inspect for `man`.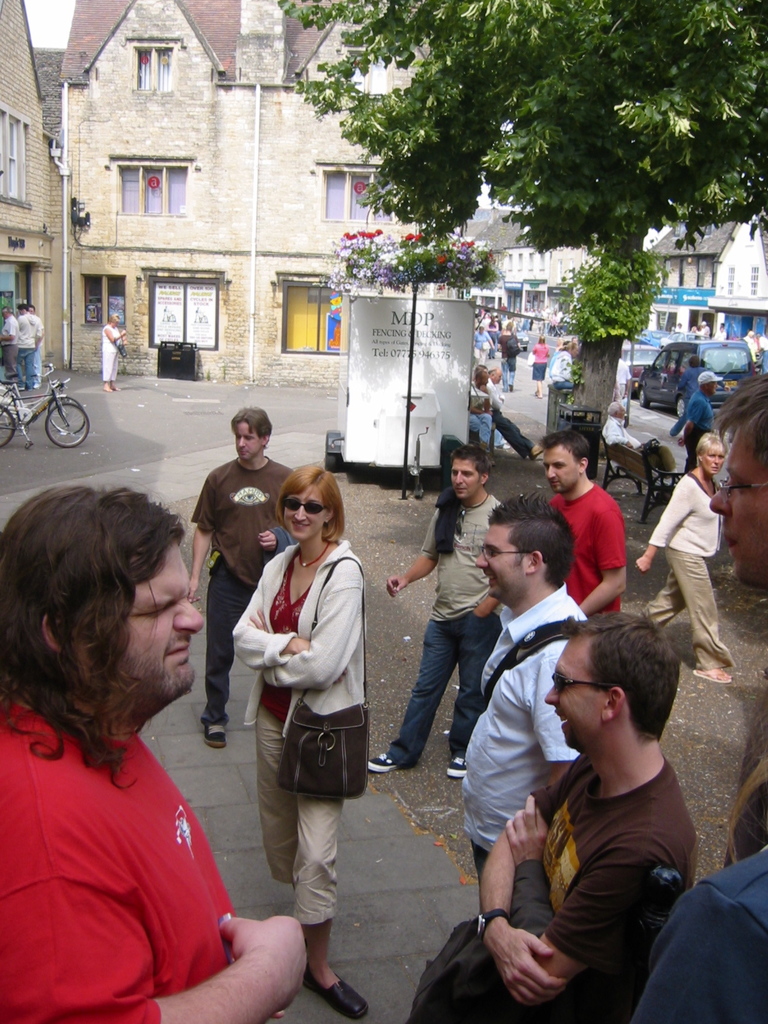
Inspection: (left=96, top=312, right=124, bottom=391).
